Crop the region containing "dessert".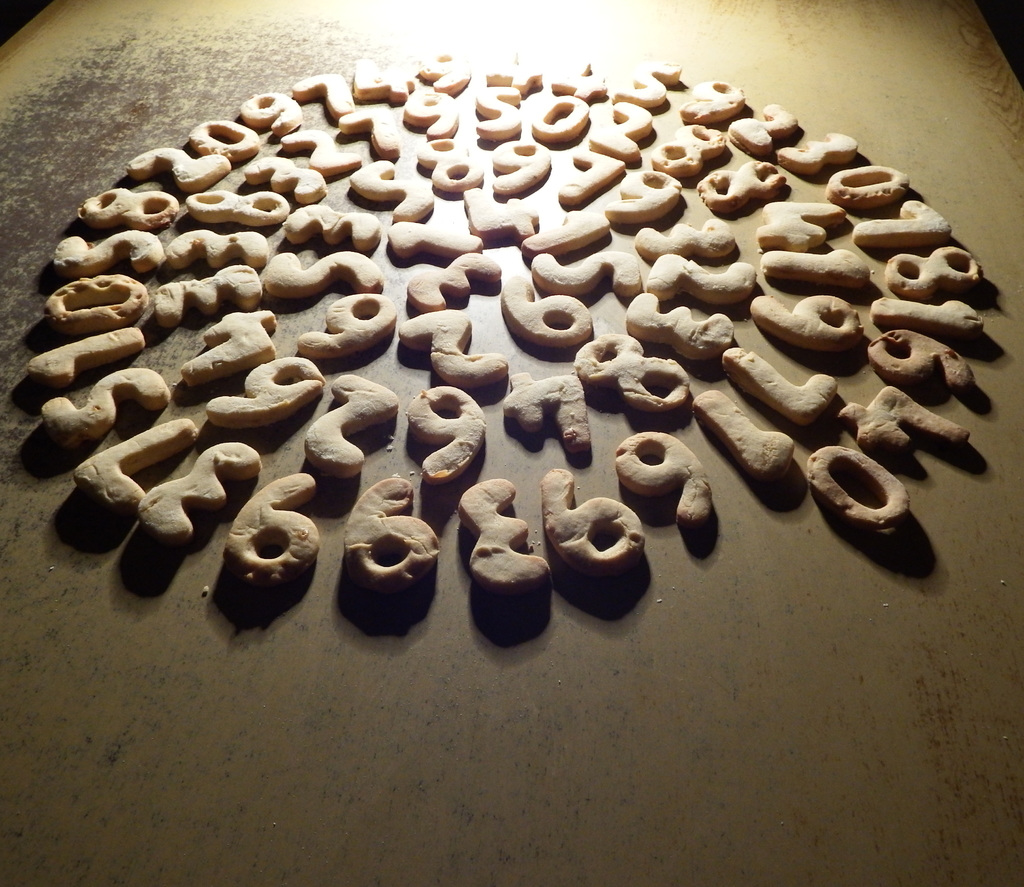
Crop region: pyautogui.locateOnScreen(852, 203, 950, 247).
